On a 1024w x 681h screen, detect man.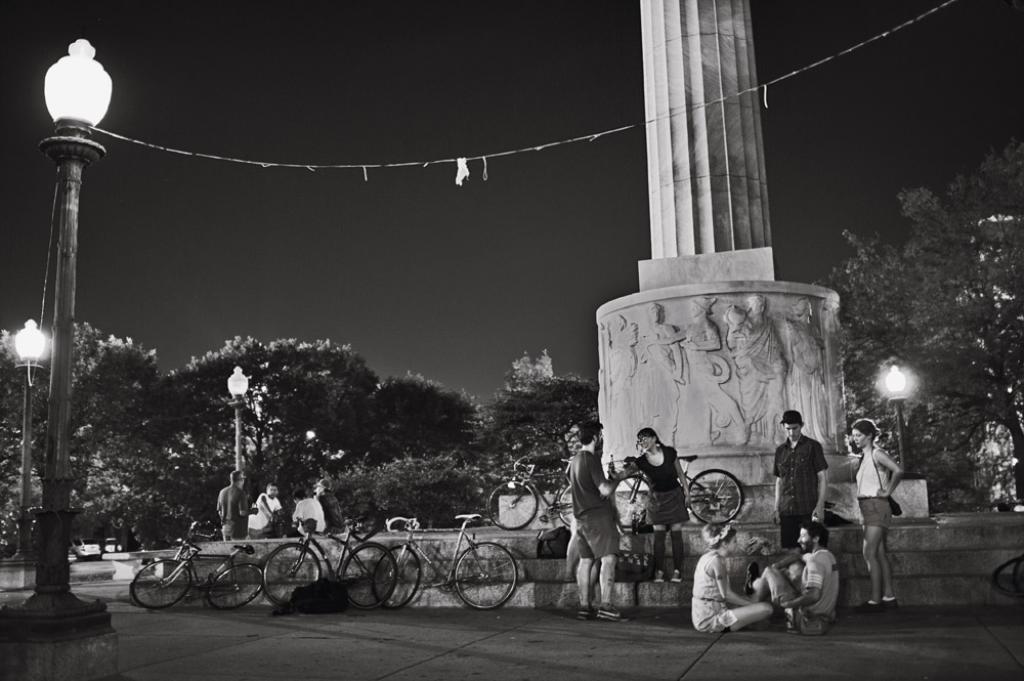
box(769, 409, 833, 558).
